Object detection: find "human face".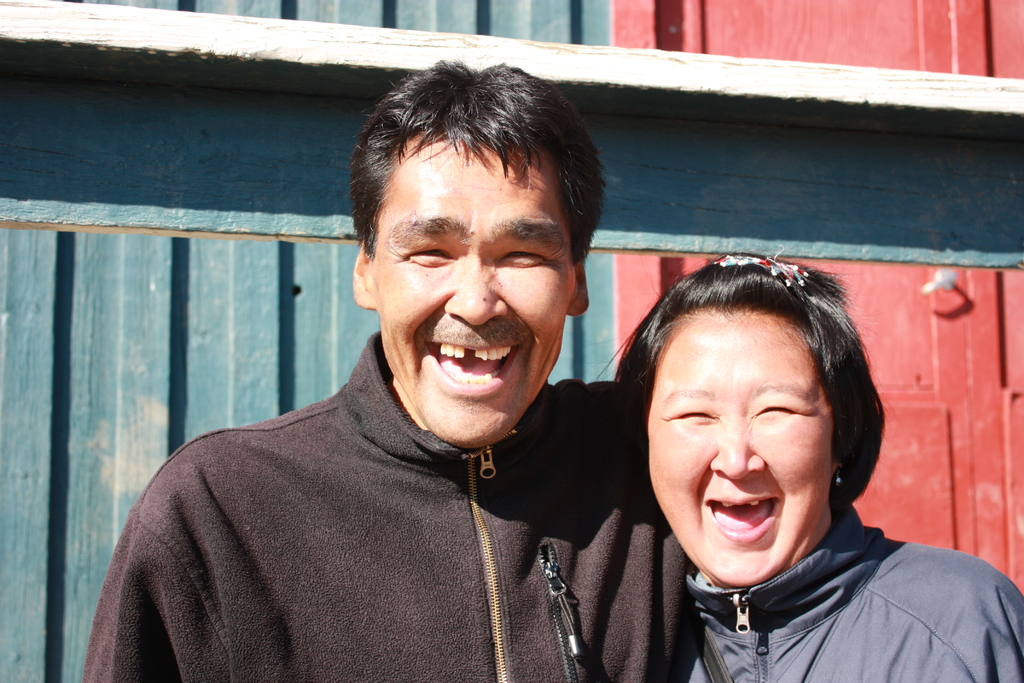
{"left": 375, "top": 148, "right": 575, "bottom": 450}.
